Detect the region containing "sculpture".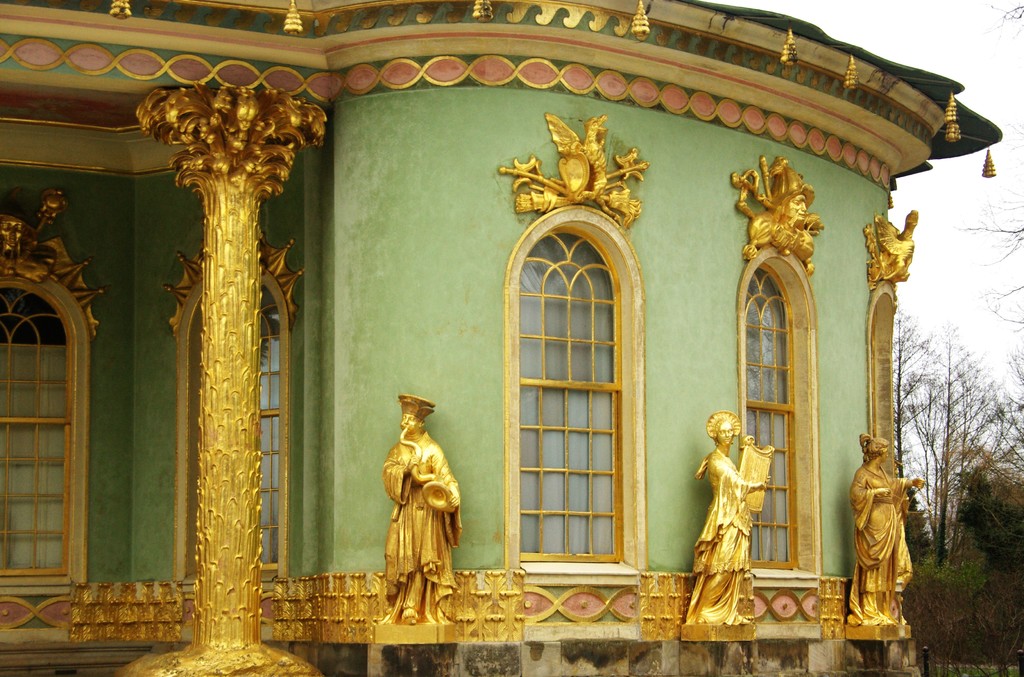
x1=836 y1=418 x2=922 y2=641.
